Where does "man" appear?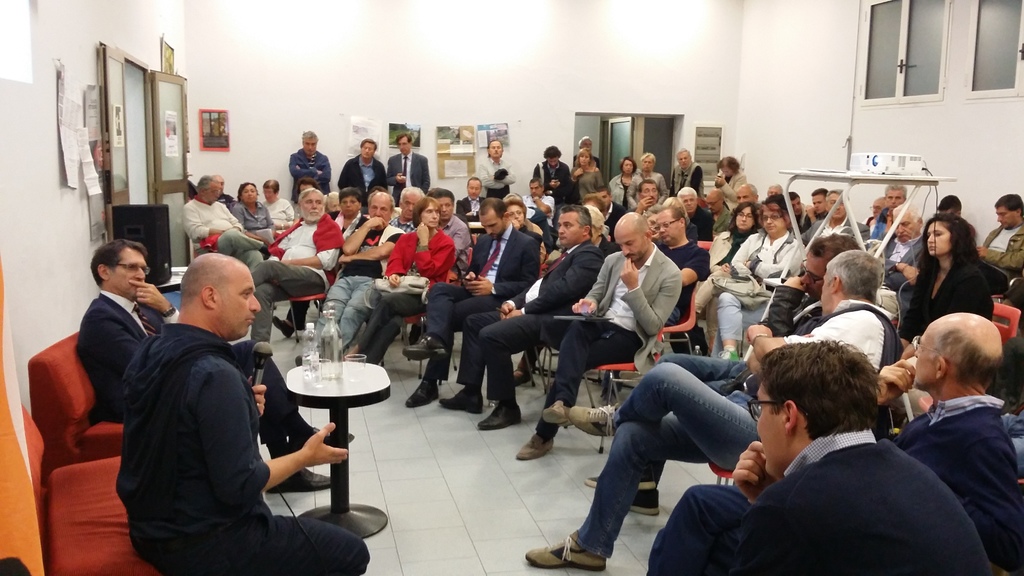
Appears at 869/309/1023/574.
